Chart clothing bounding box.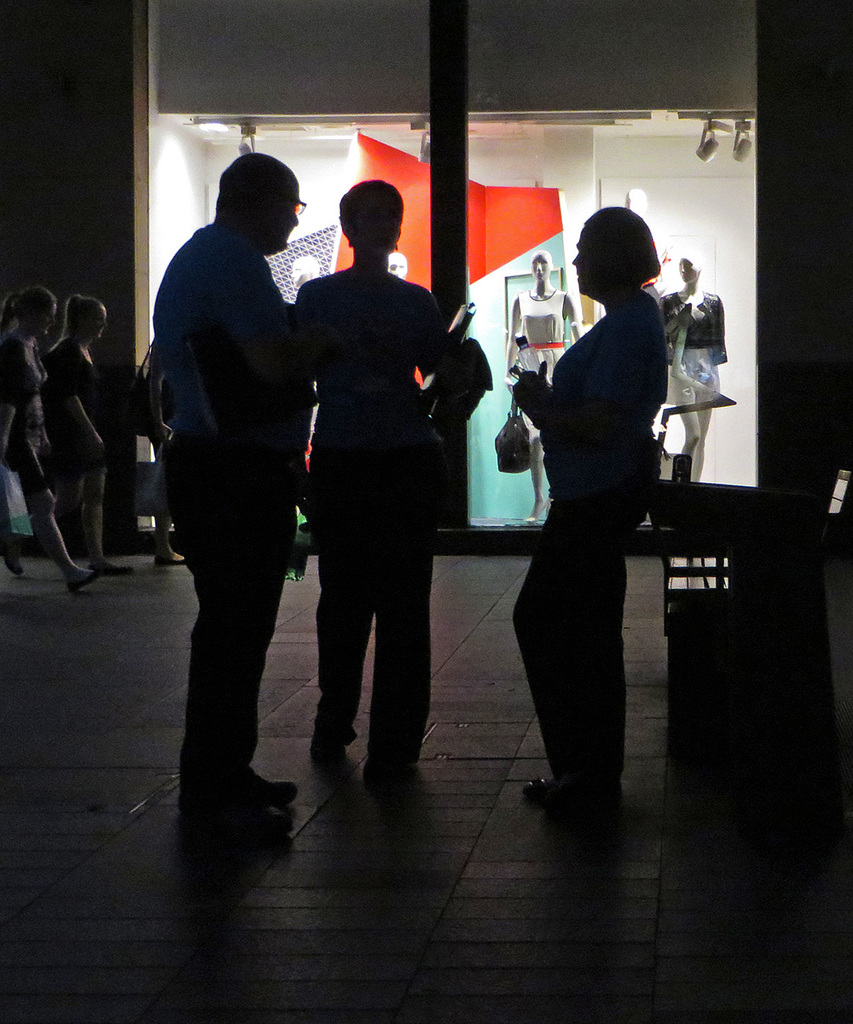
Charted: bbox=(144, 373, 178, 451).
